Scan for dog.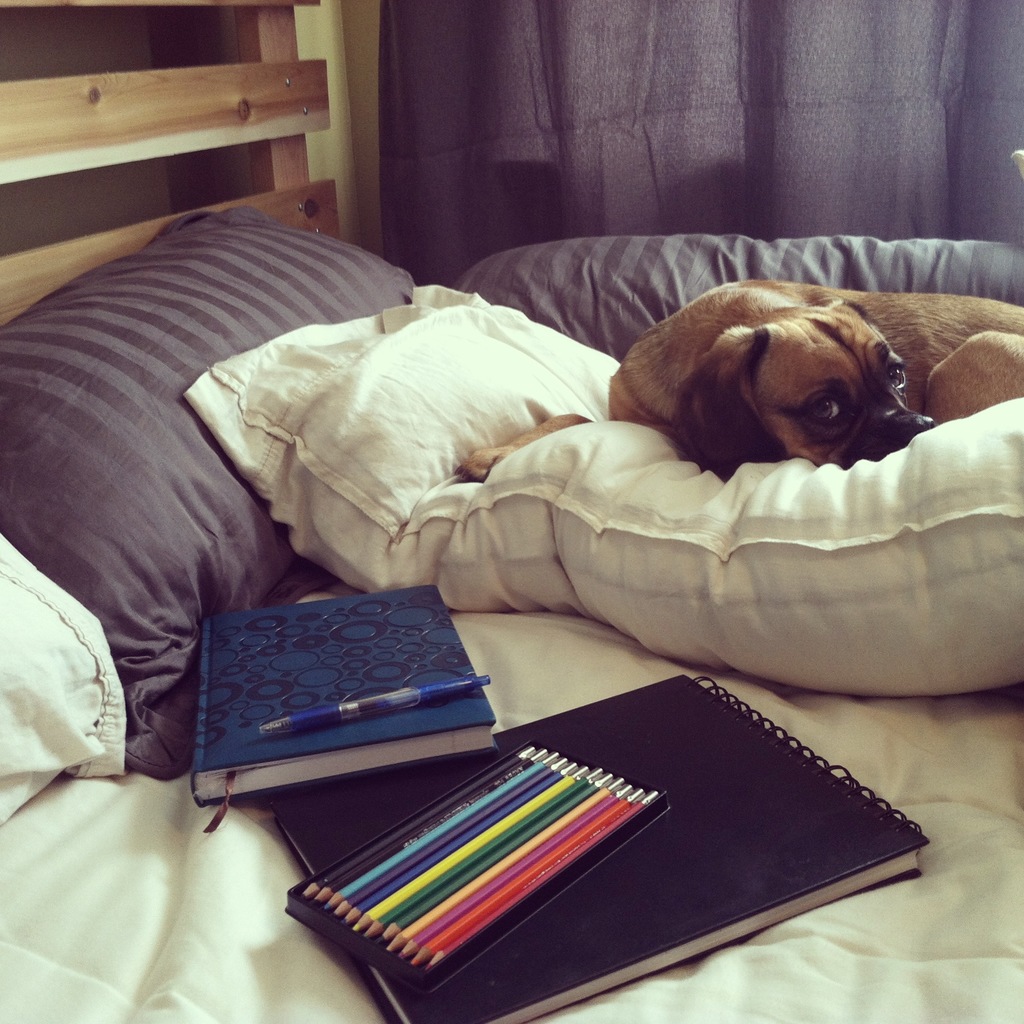
Scan result: BBox(450, 275, 1023, 483).
